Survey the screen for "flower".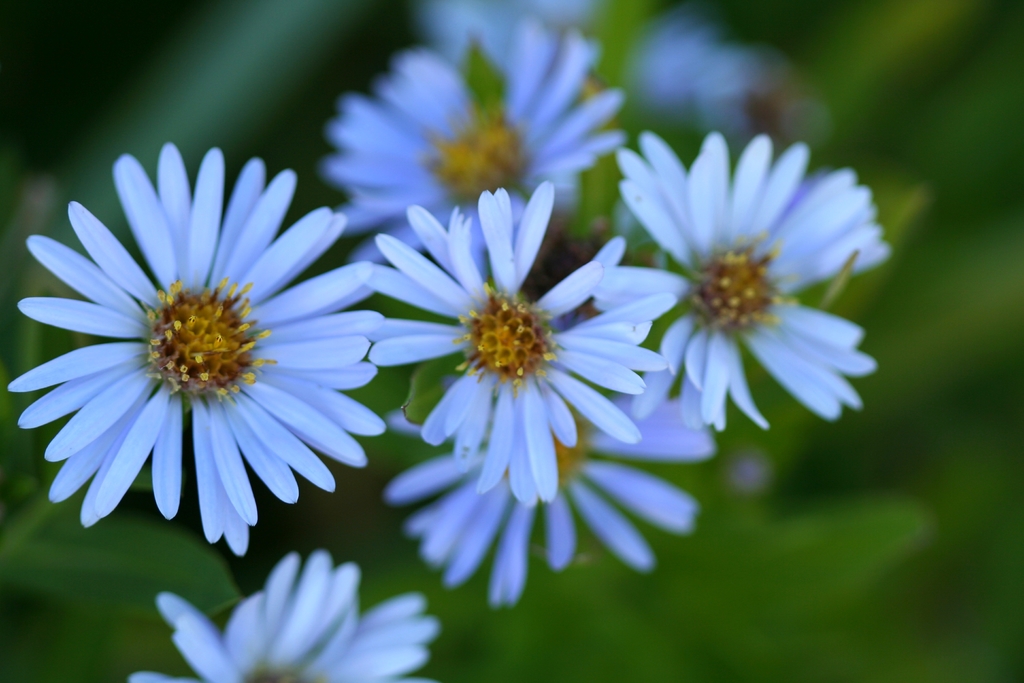
Survey found: (left=359, top=183, right=675, bottom=501).
